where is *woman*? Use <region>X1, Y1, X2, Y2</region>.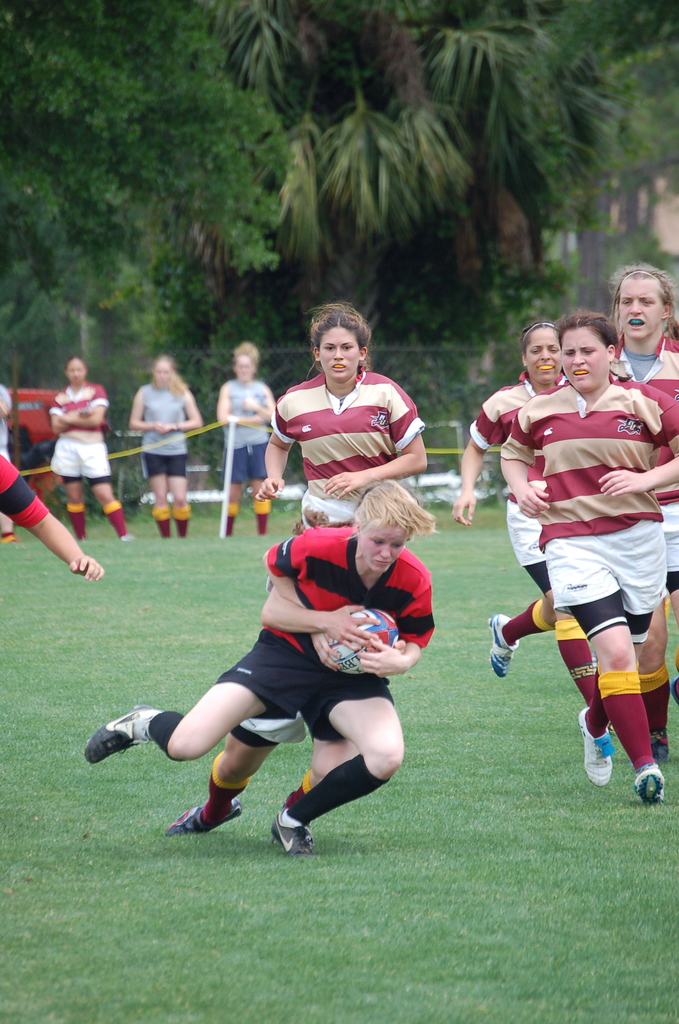
<region>605, 259, 678, 764</region>.
